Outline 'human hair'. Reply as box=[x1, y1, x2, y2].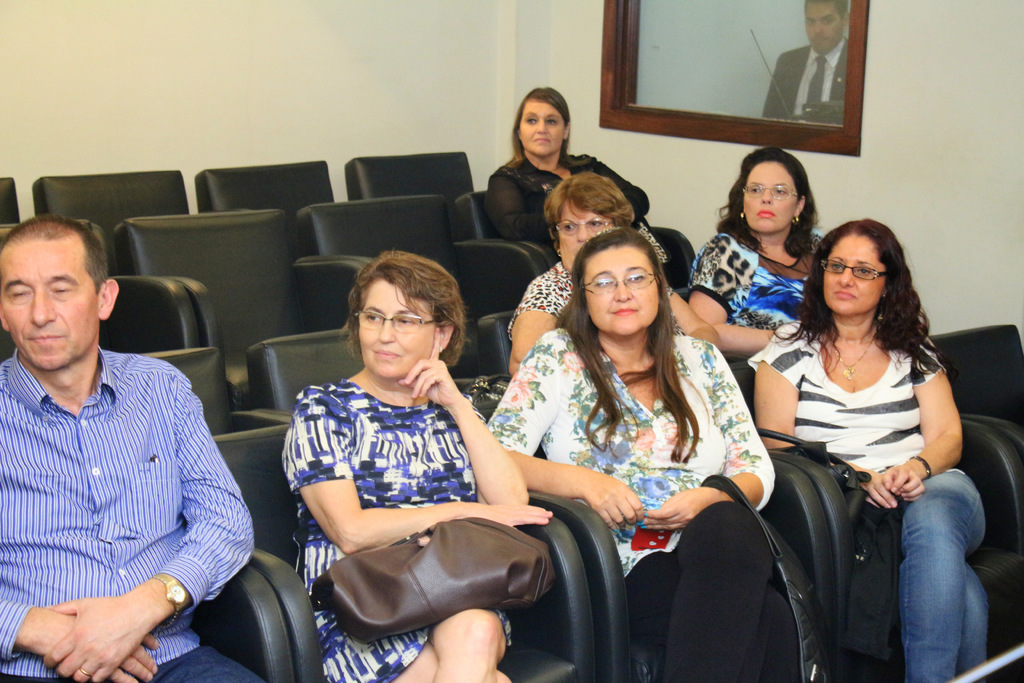
box=[540, 168, 631, 233].
